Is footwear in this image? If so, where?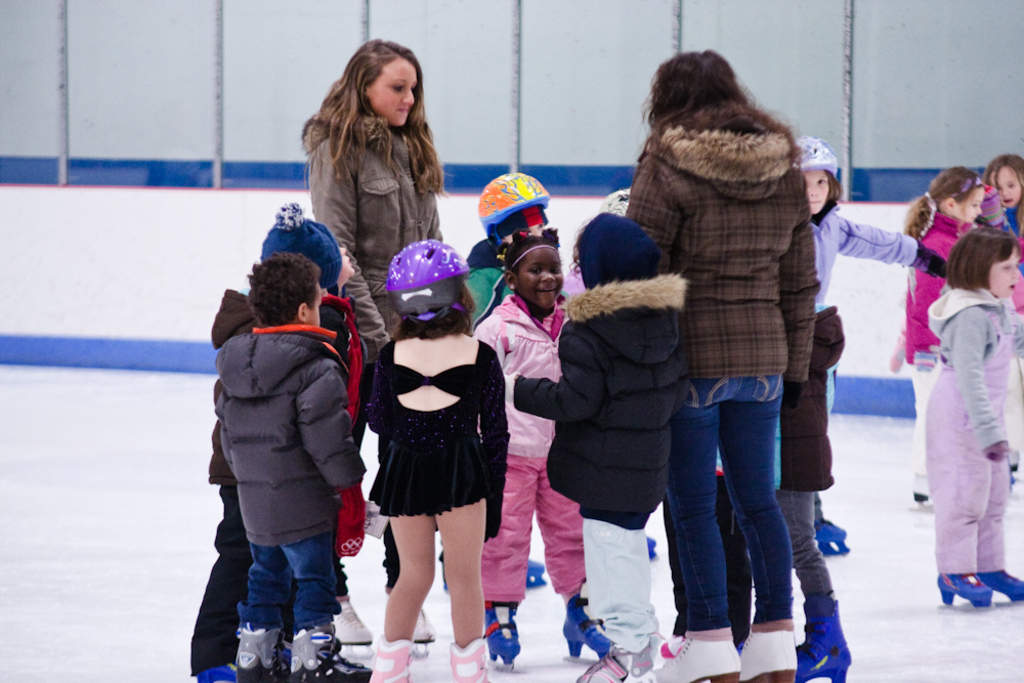
Yes, at Rect(526, 558, 544, 573).
